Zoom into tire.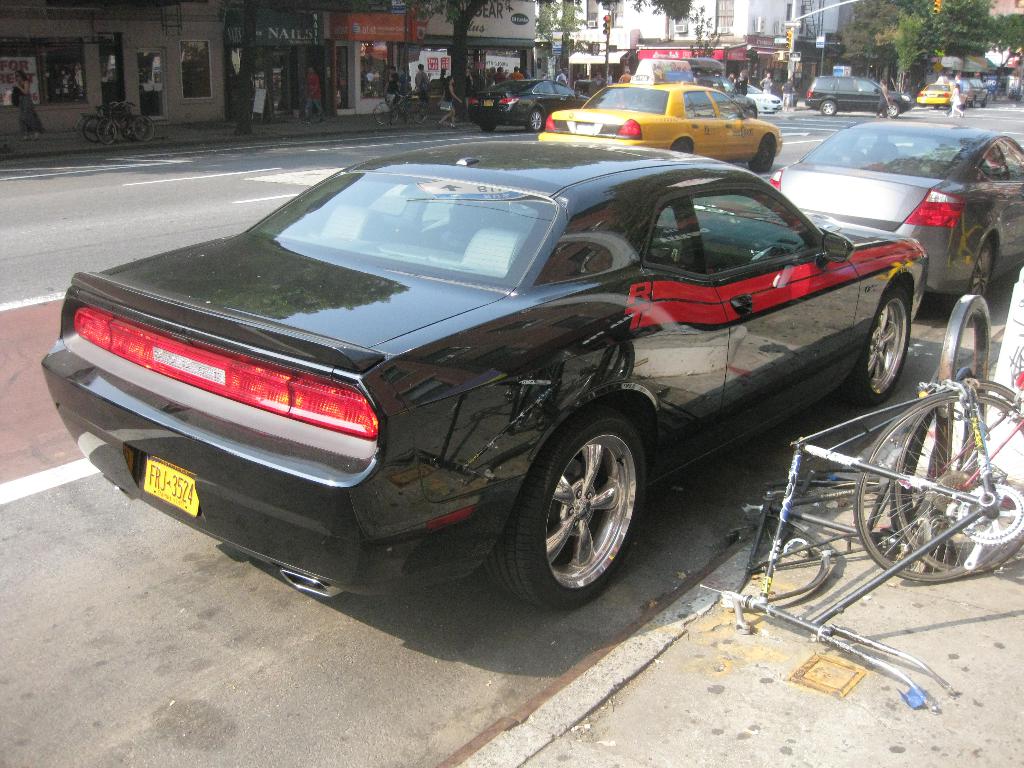
Zoom target: 104, 120, 116, 143.
